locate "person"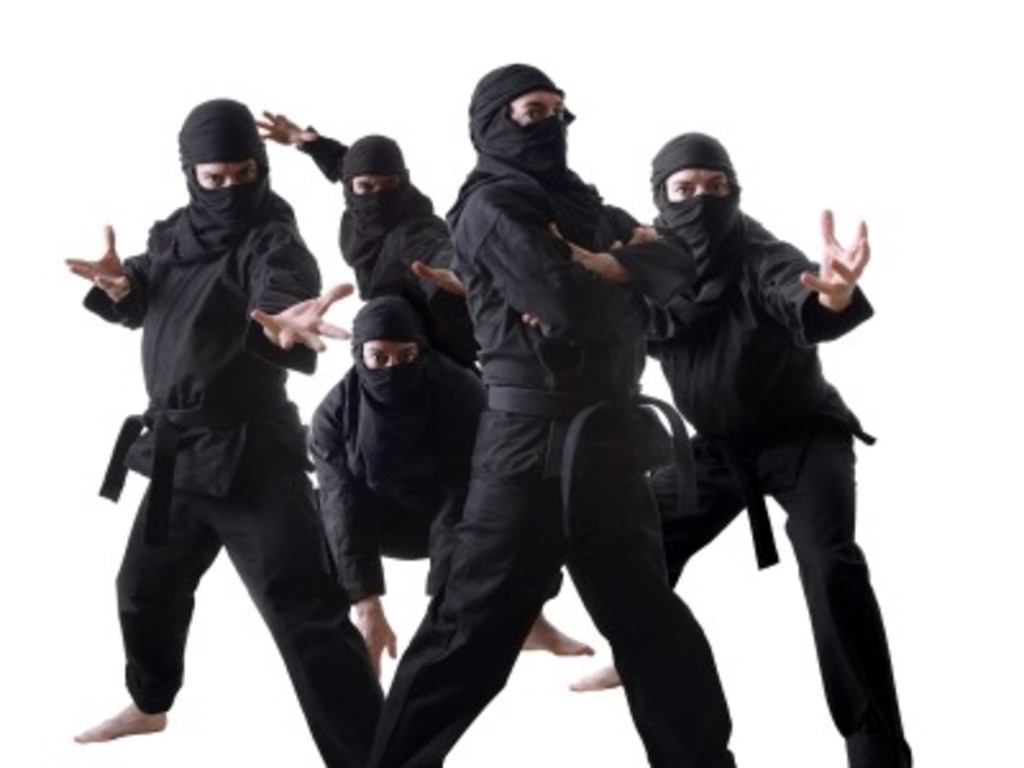
bbox=(617, 125, 911, 765)
